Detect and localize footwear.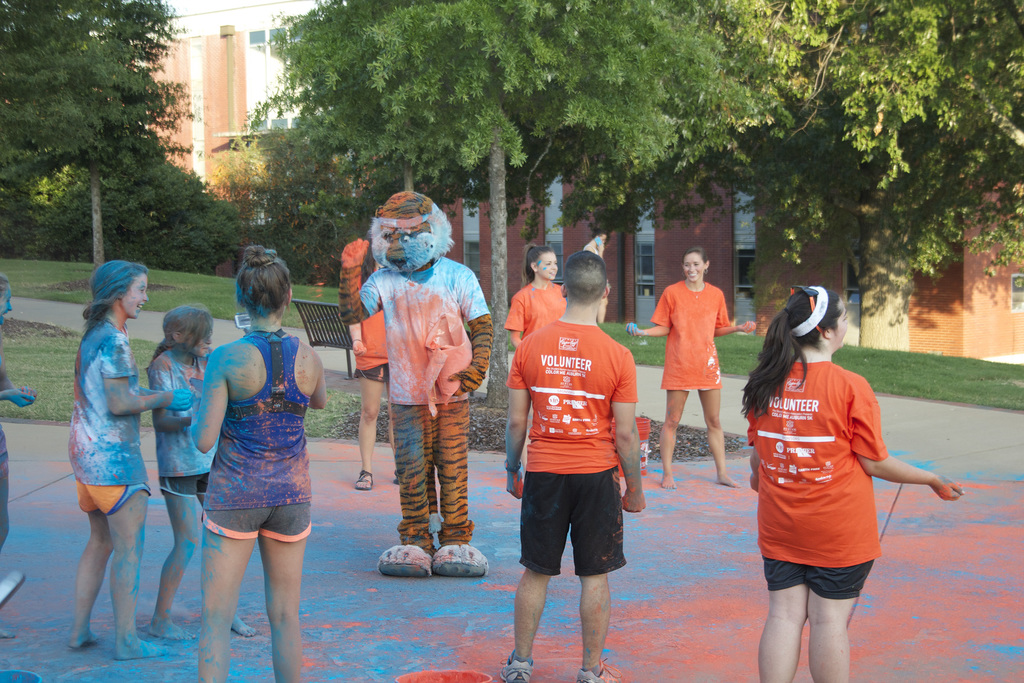
Localized at bbox(496, 656, 530, 682).
